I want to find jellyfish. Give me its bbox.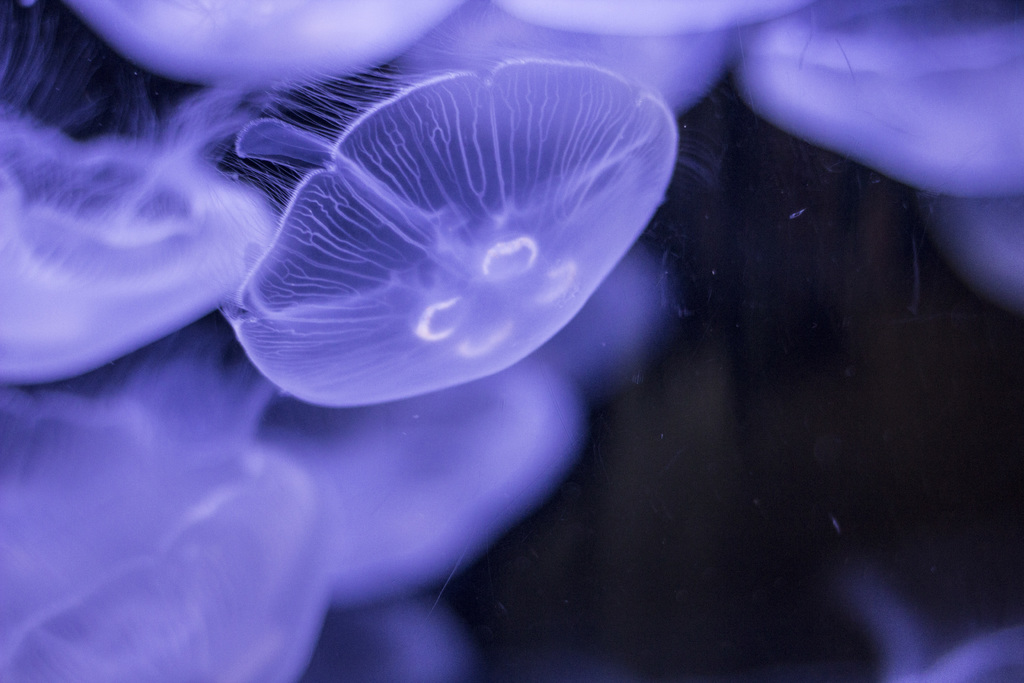
154:46:700:426.
